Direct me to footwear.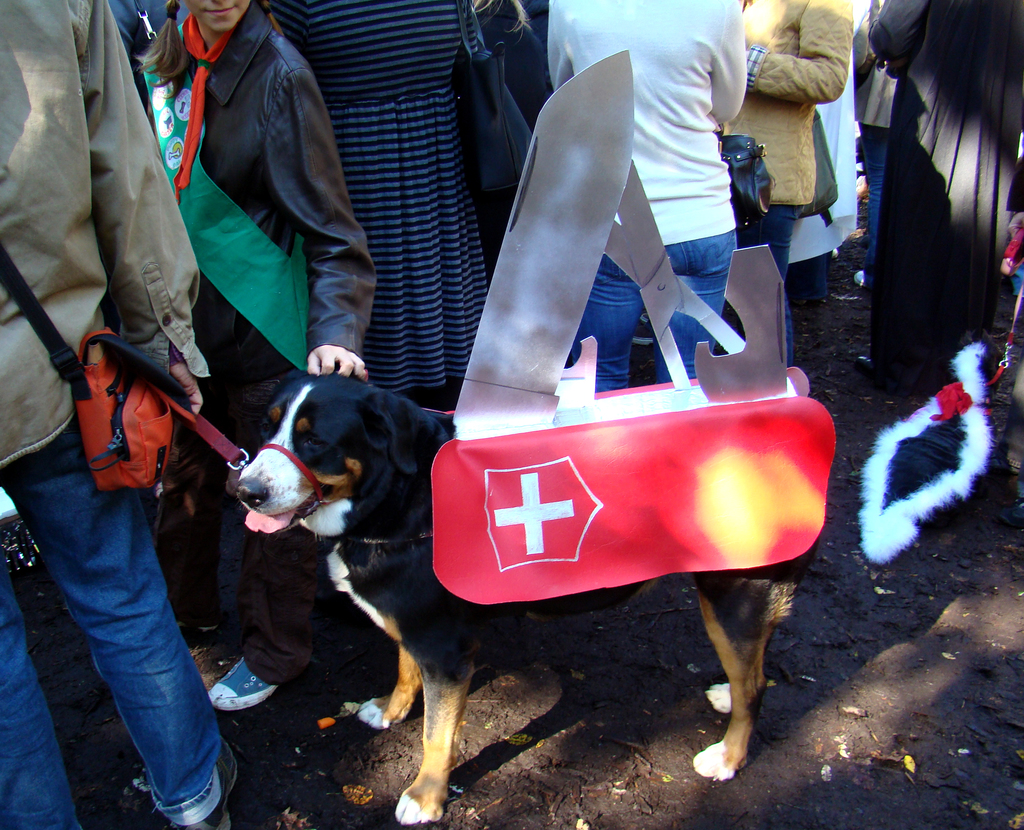
Direction: [x1=200, y1=650, x2=284, y2=710].
